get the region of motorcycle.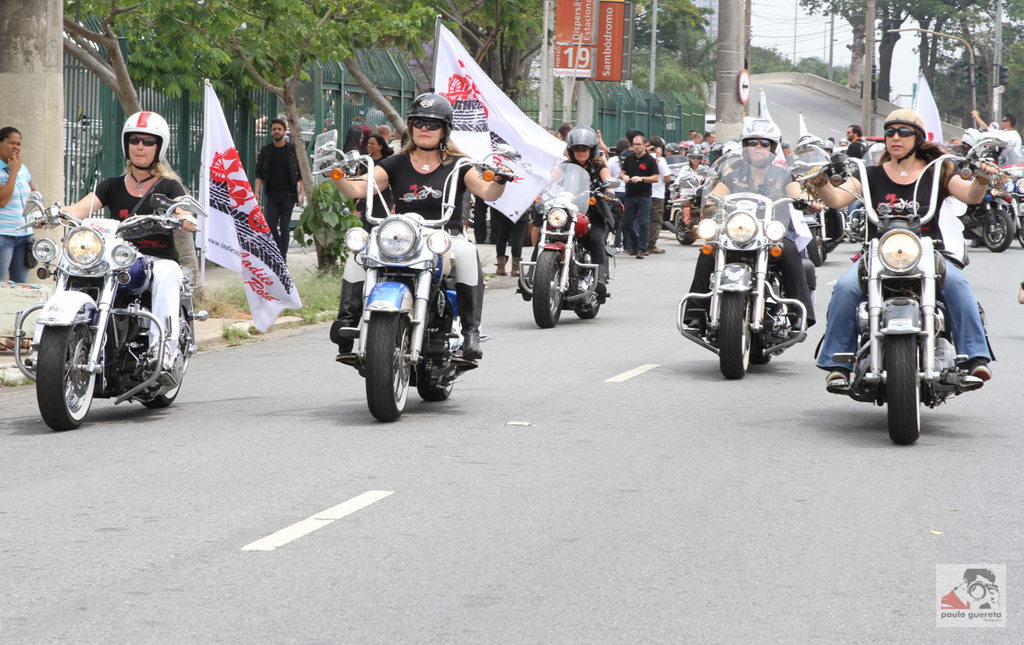
(520,164,620,328).
